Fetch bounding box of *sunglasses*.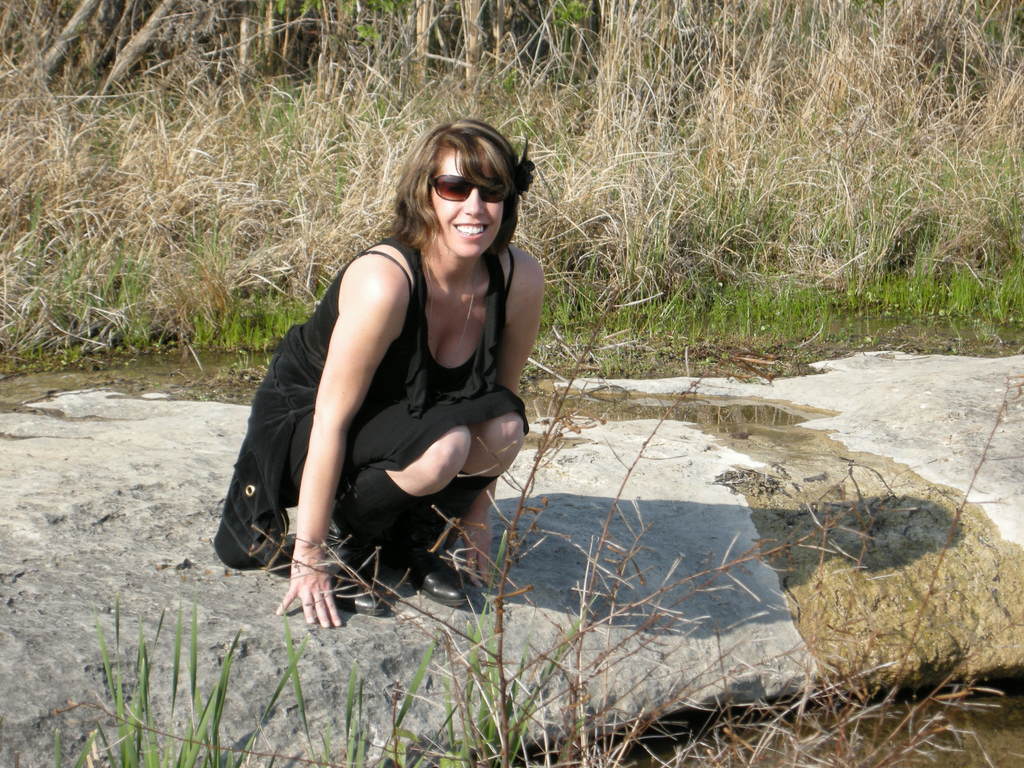
Bbox: pyautogui.locateOnScreen(431, 175, 506, 203).
